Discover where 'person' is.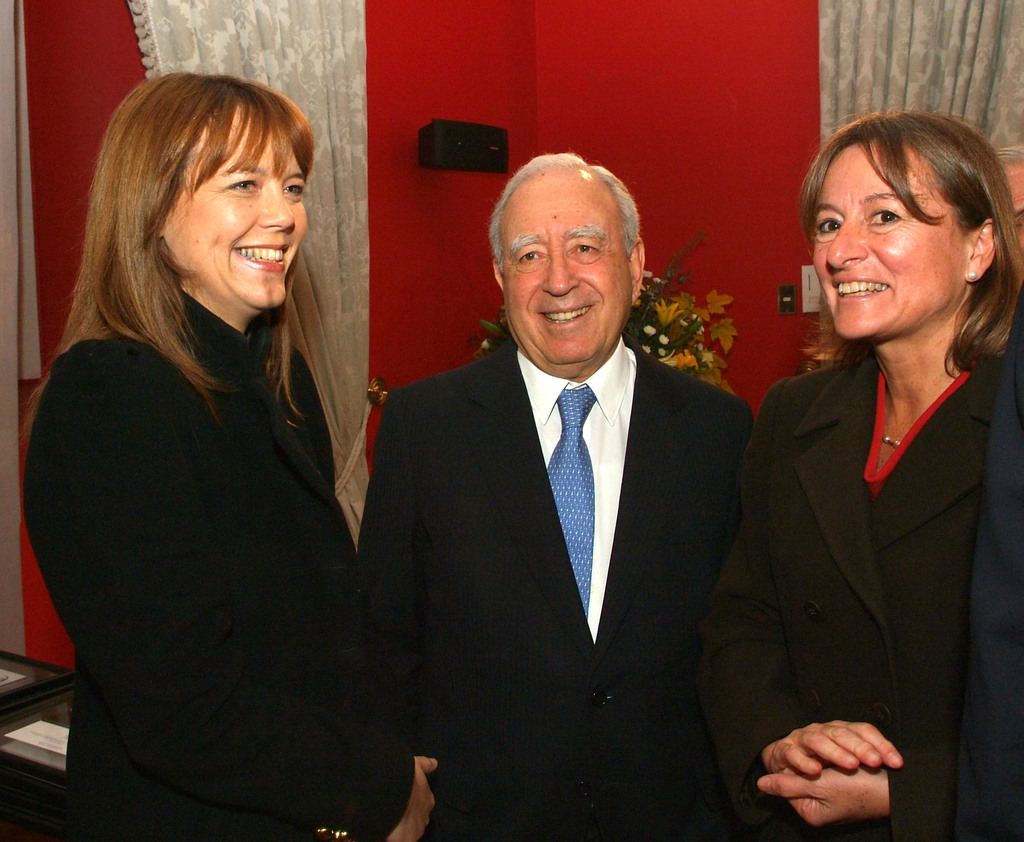
Discovered at bbox=(23, 62, 439, 841).
